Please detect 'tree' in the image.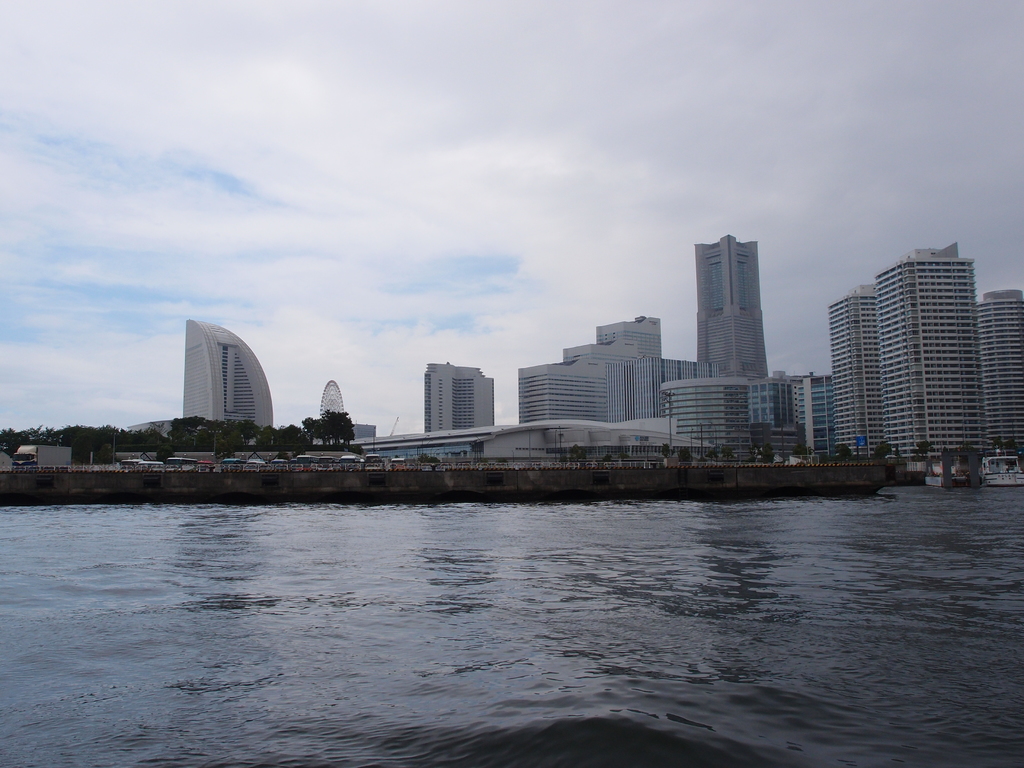
BBox(682, 451, 687, 458).
